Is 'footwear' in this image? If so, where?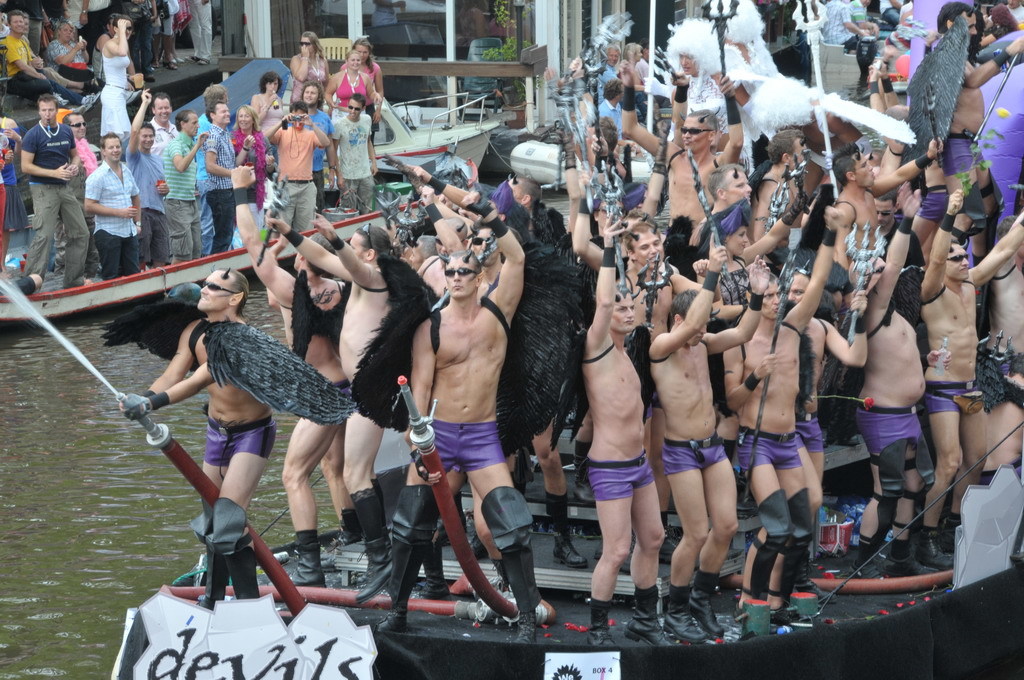
Yes, at pyautogui.locateOnScreen(318, 519, 360, 566).
